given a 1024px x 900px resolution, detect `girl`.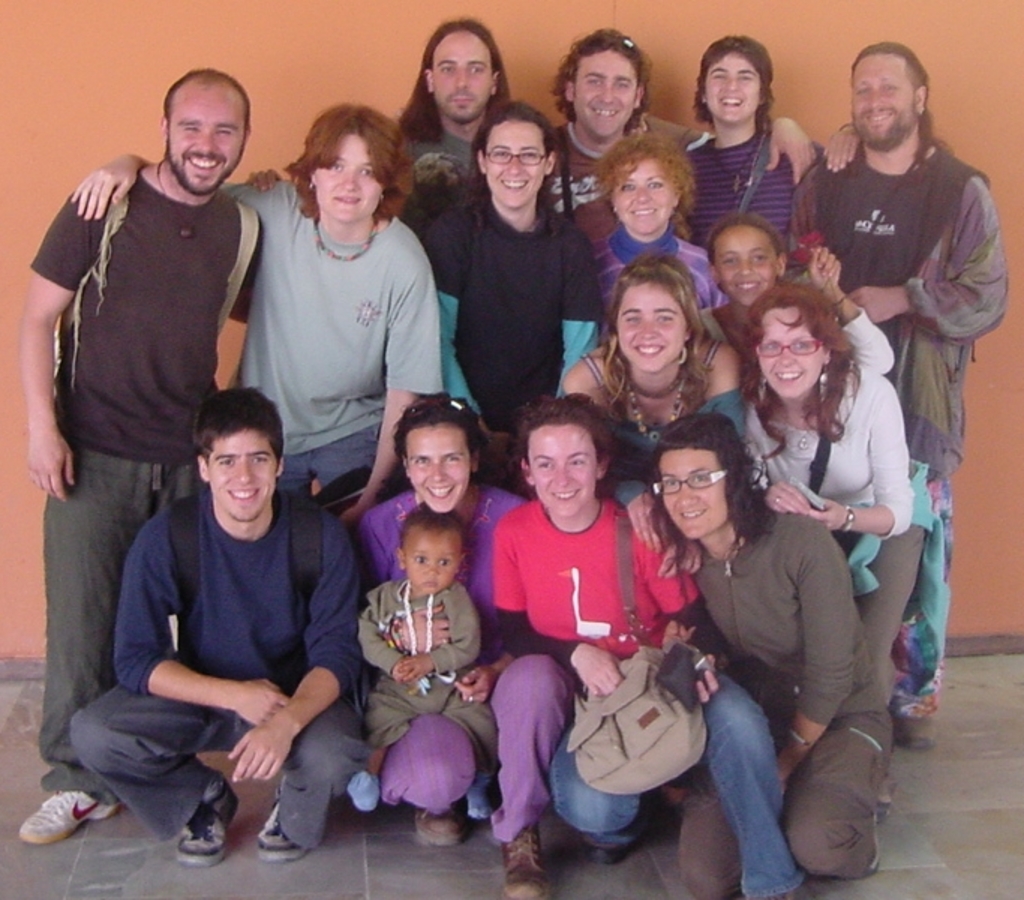
<box>699,207,895,374</box>.
